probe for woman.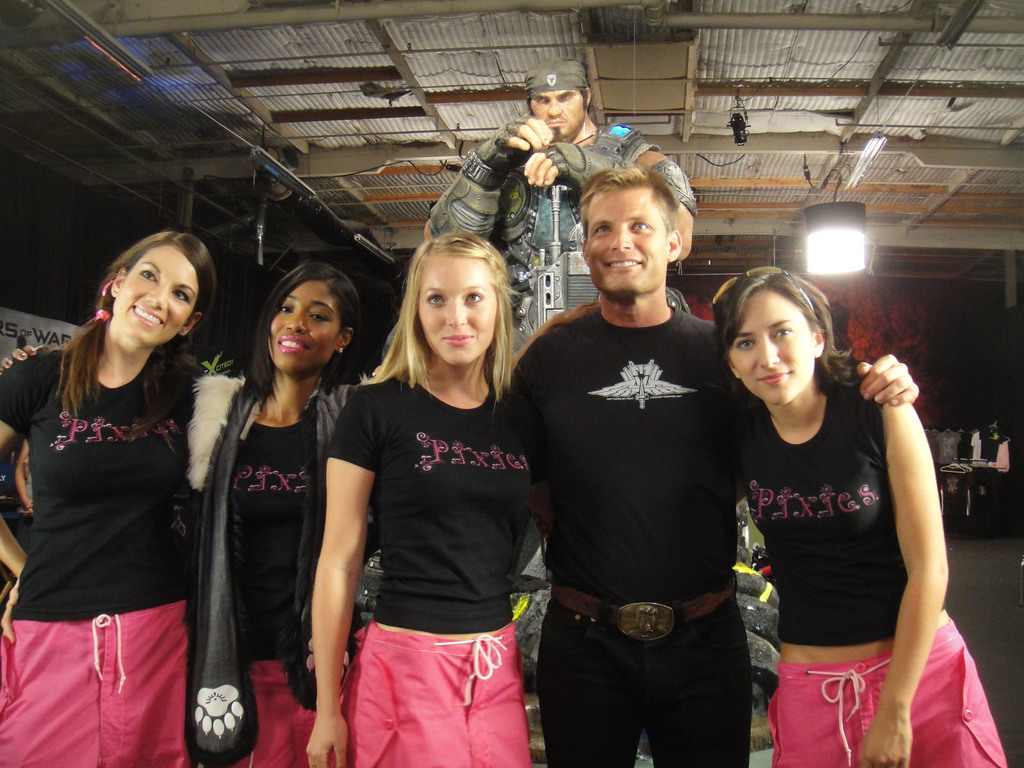
Probe result: Rect(0, 262, 604, 767).
